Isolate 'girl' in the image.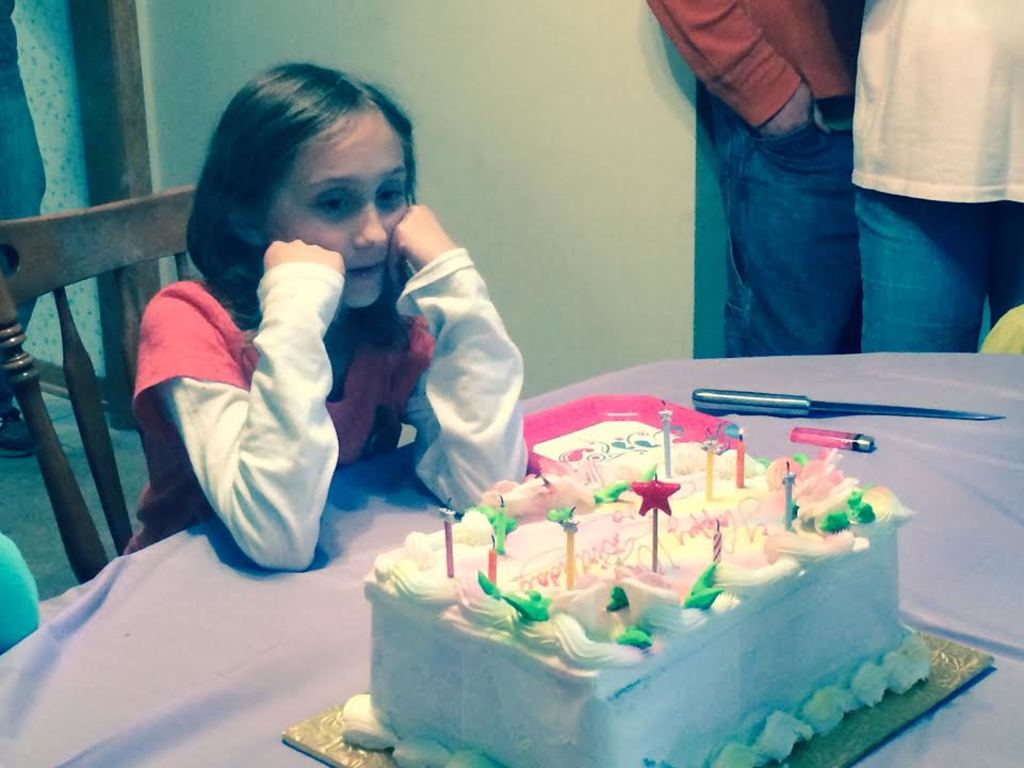
Isolated region: rect(99, 66, 559, 615).
